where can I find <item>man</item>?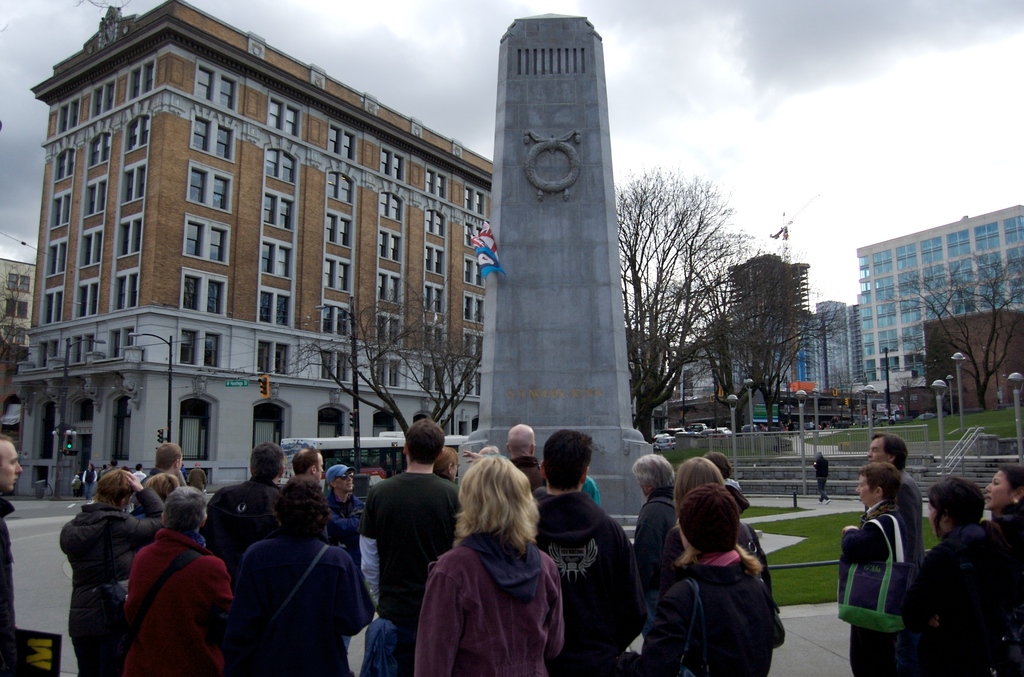
You can find it at <bbox>131, 459, 147, 487</bbox>.
